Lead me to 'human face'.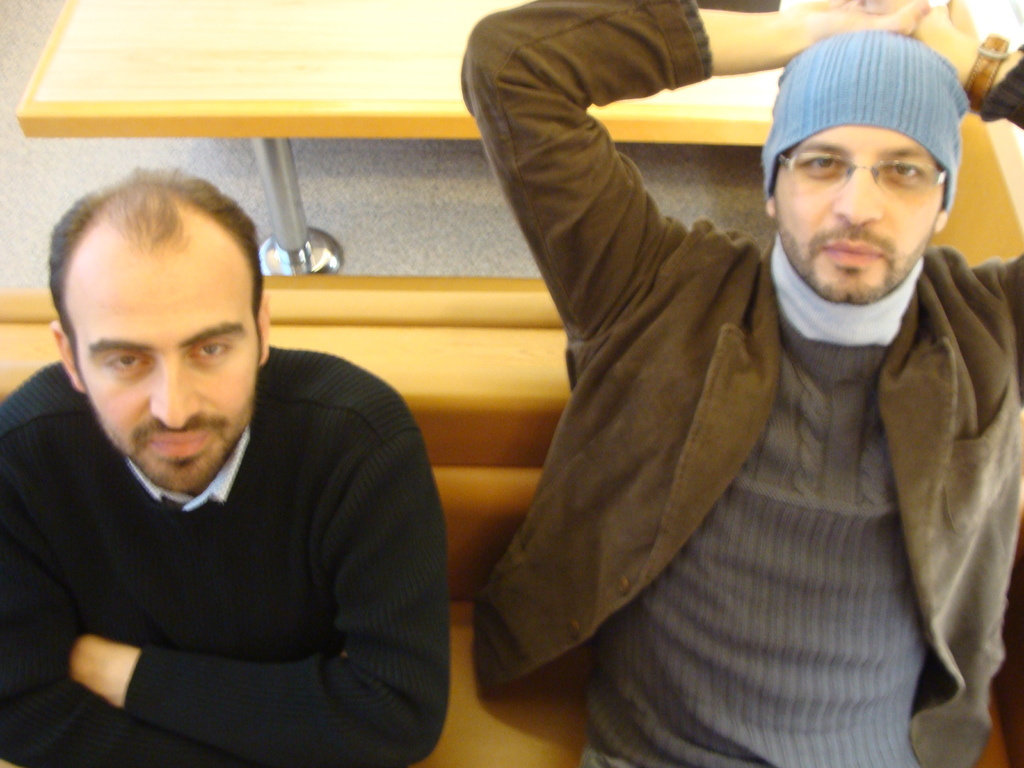
Lead to (771,127,934,305).
